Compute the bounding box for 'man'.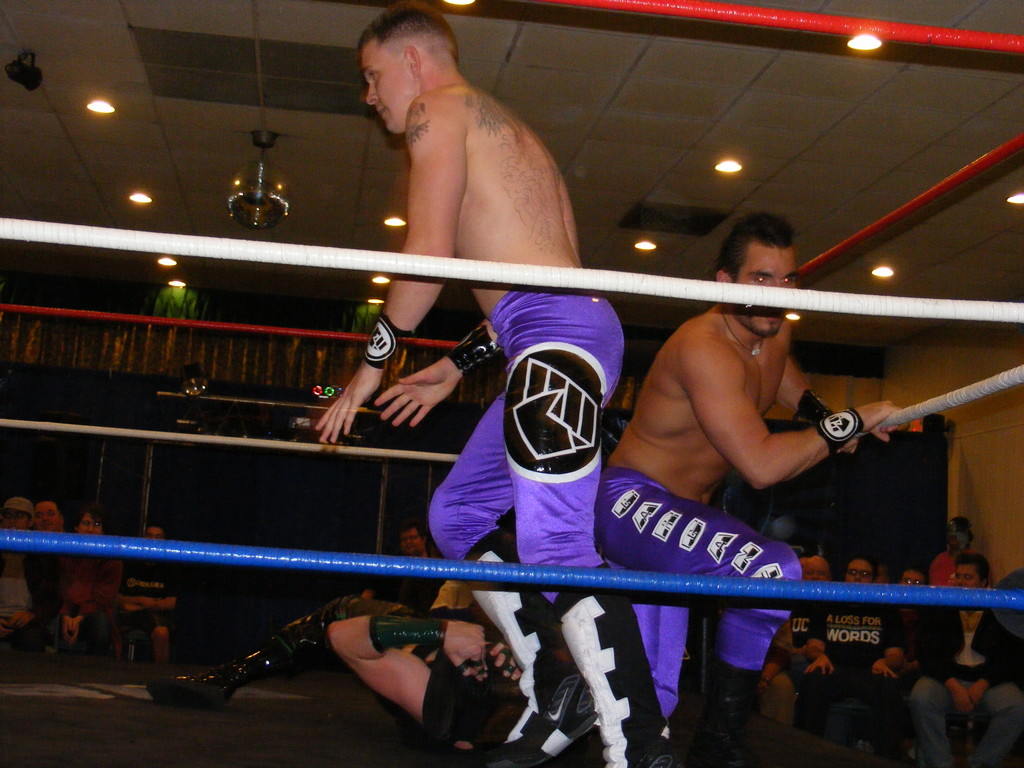
select_region(361, 516, 440, 616).
